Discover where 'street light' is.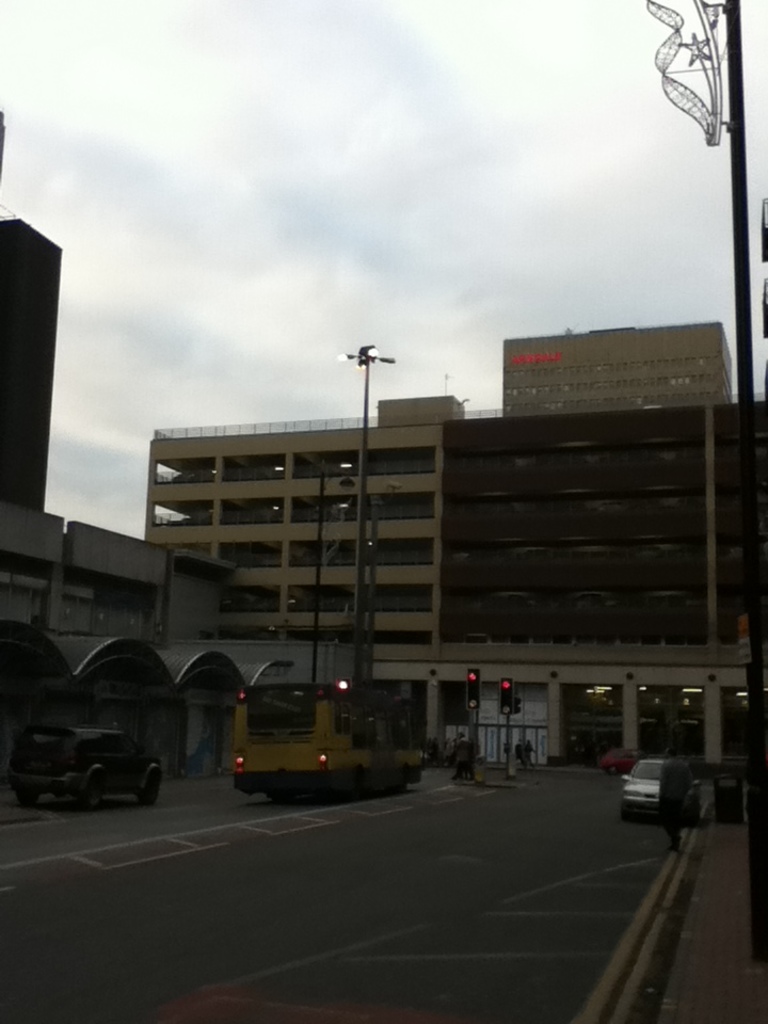
Discovered at [x1=339, y1=342, x2=399, y2=722].
